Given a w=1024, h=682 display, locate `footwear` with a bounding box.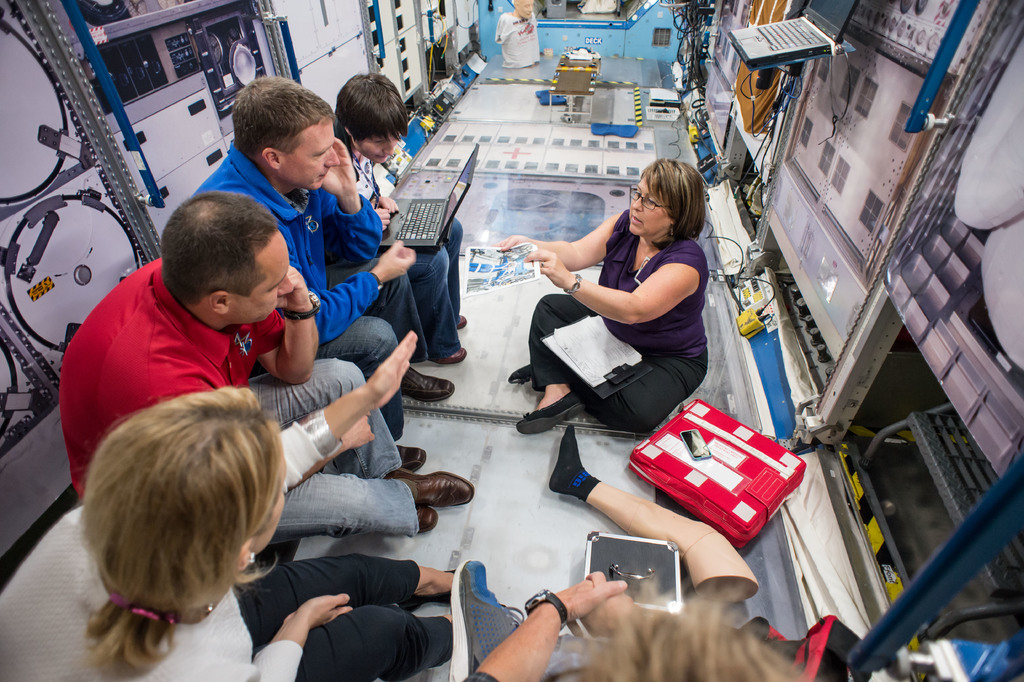
Located: [402, 367, 458, 408].
